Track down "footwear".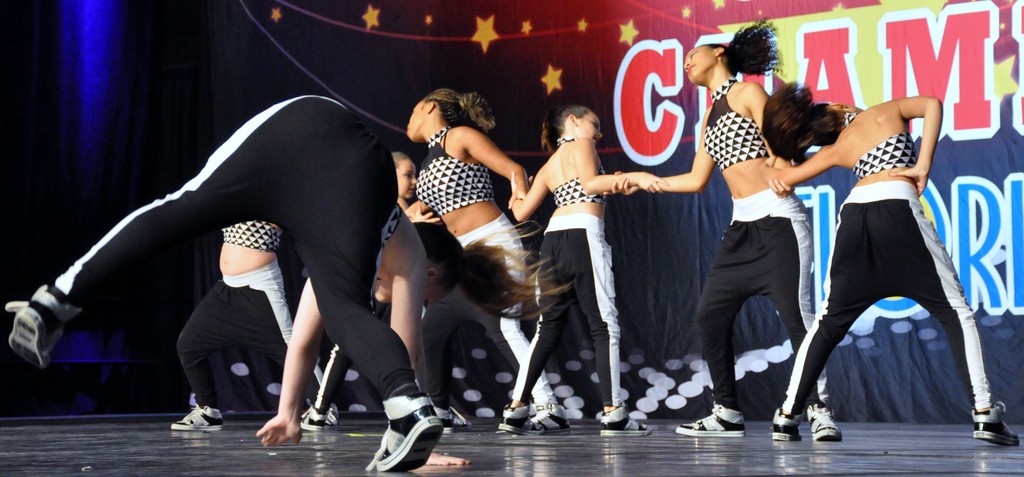
Tracked to pyautogui.locateOnScreen(671, 403, 745, 437).
